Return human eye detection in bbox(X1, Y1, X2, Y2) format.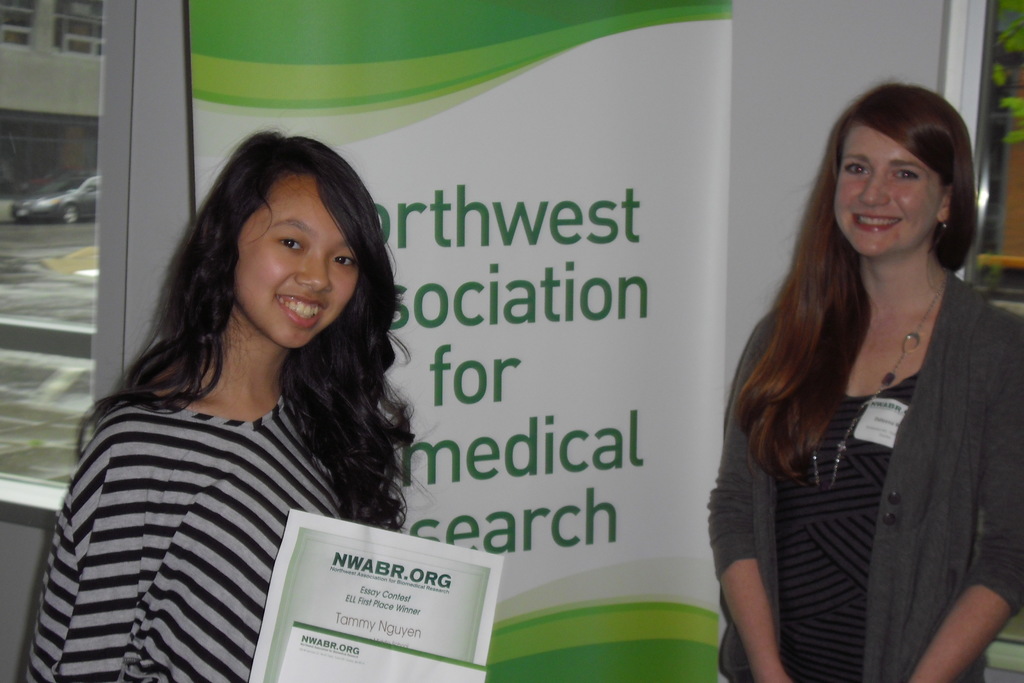
bbox(328, 252, 355, 269).
